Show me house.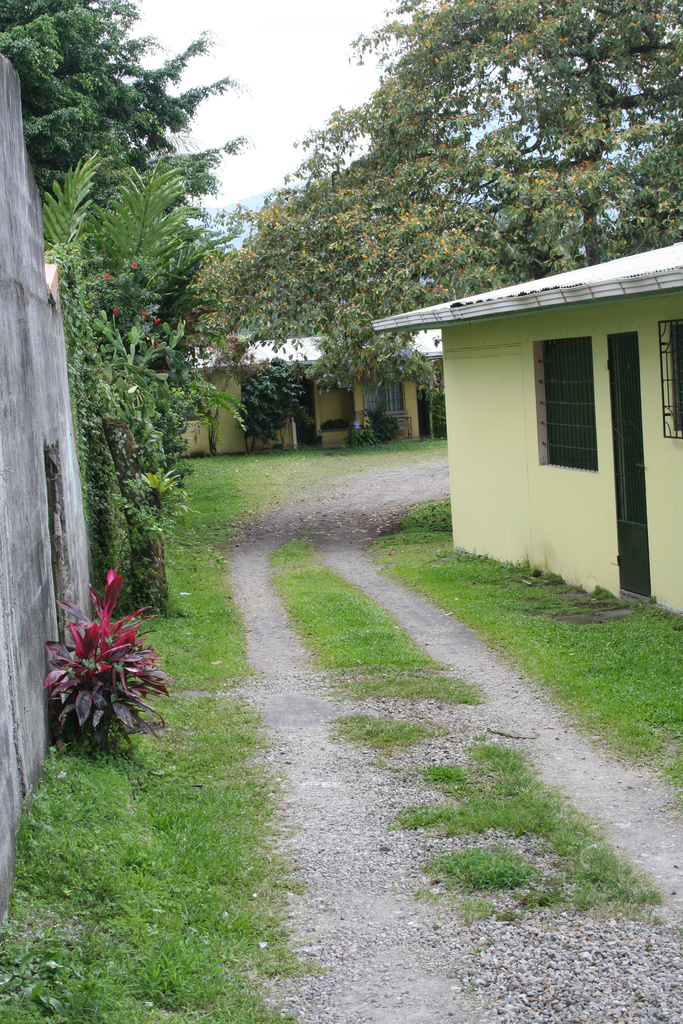
house is here: 391:223:682:576.
